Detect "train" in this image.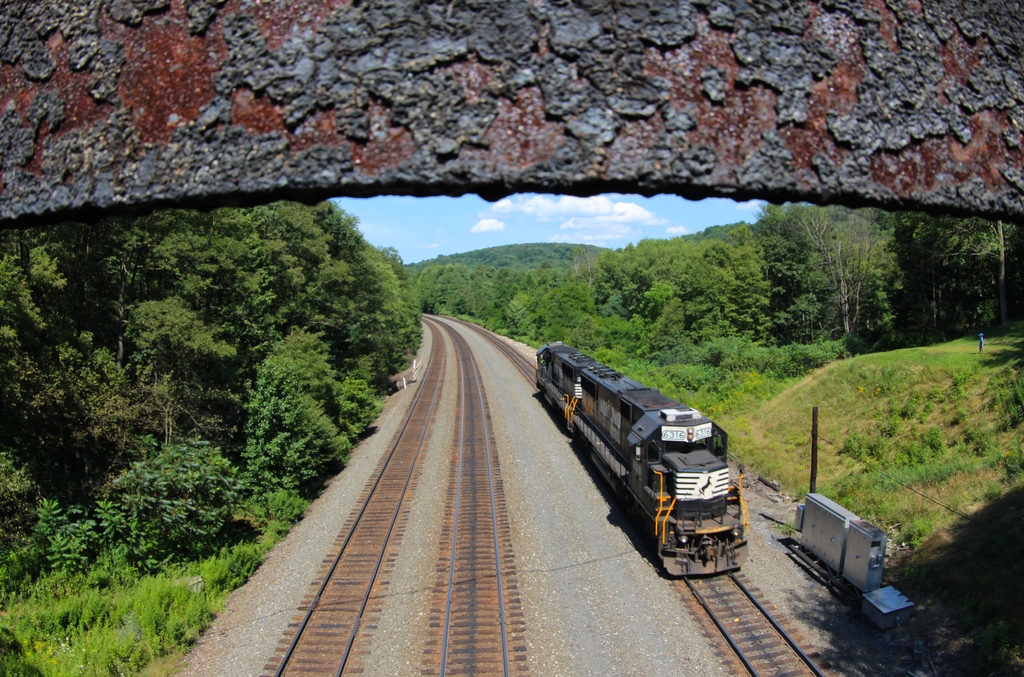
Detection: 536/338/753/574.
